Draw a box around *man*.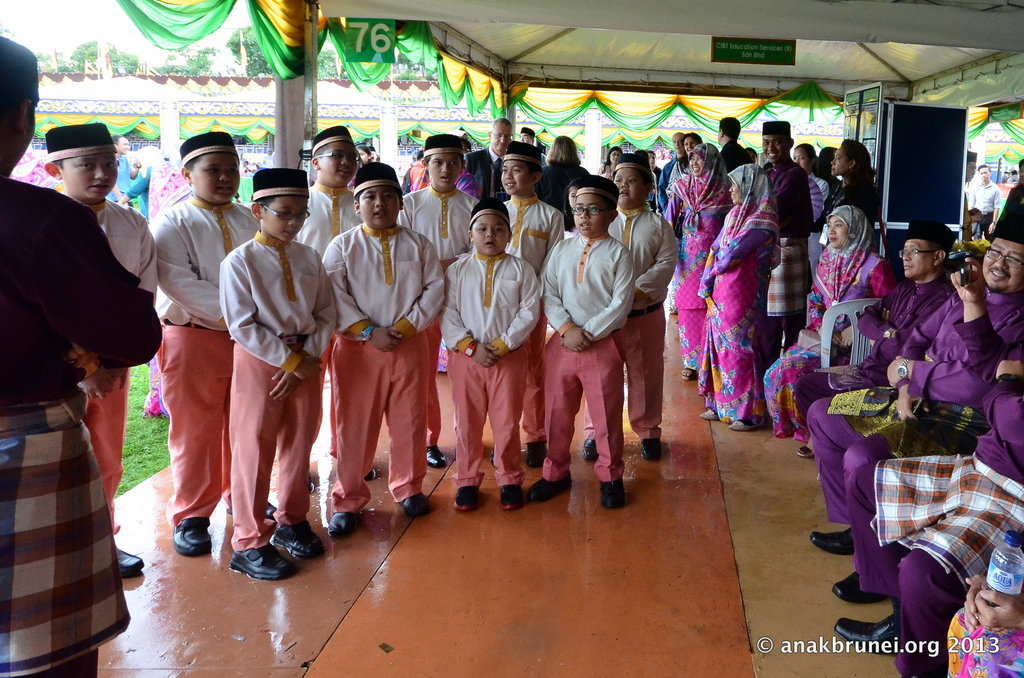
l=0, t=26, r=158, b=677.
